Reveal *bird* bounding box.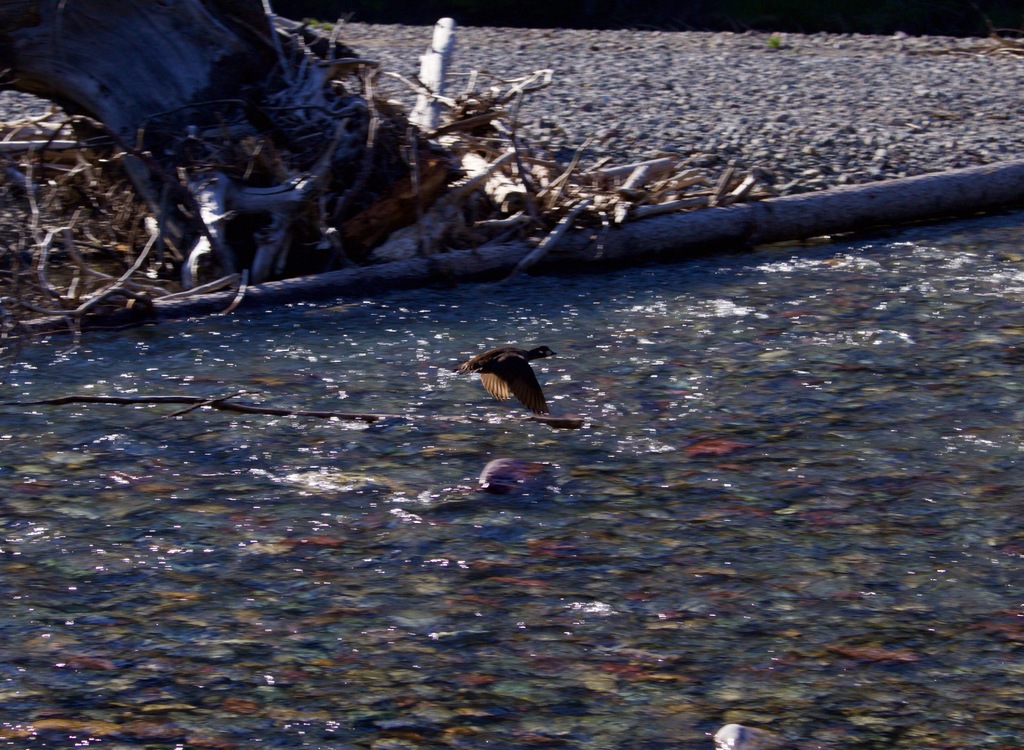
Revealed: bbox=(452, 335, 565, 415).
